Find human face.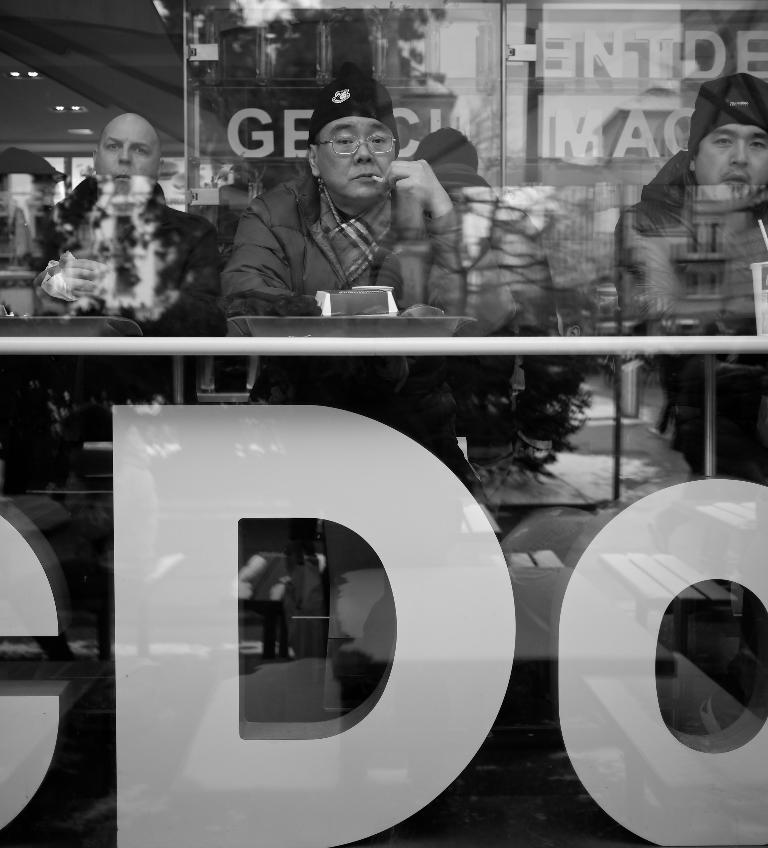
bbox=(320, 118, 401, 200).
